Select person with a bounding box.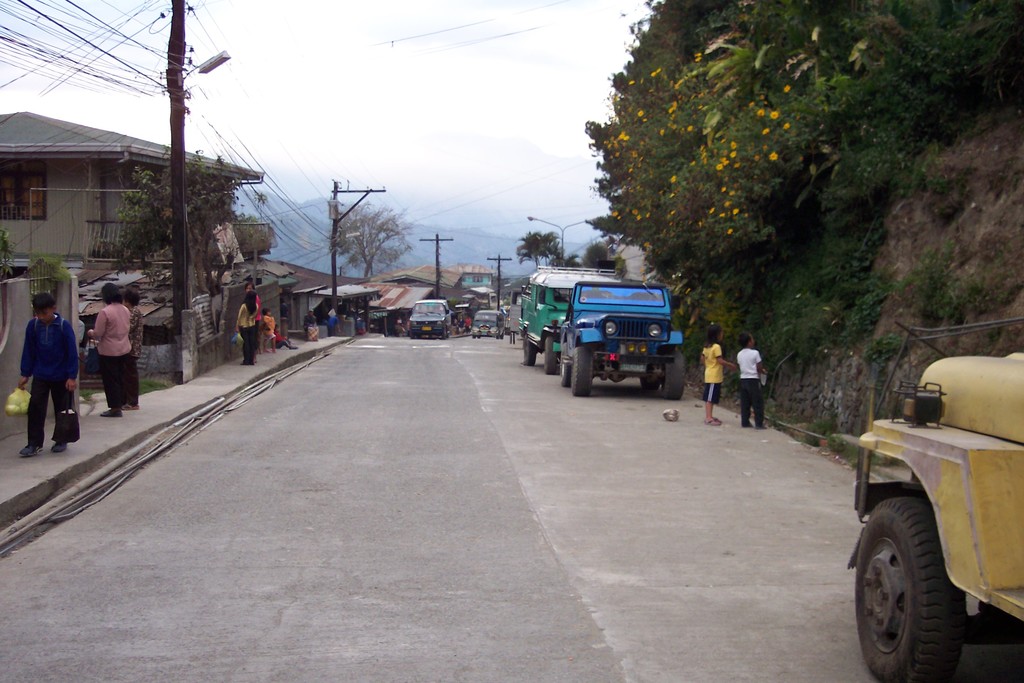
BBox(739, 329, 767, 427).
